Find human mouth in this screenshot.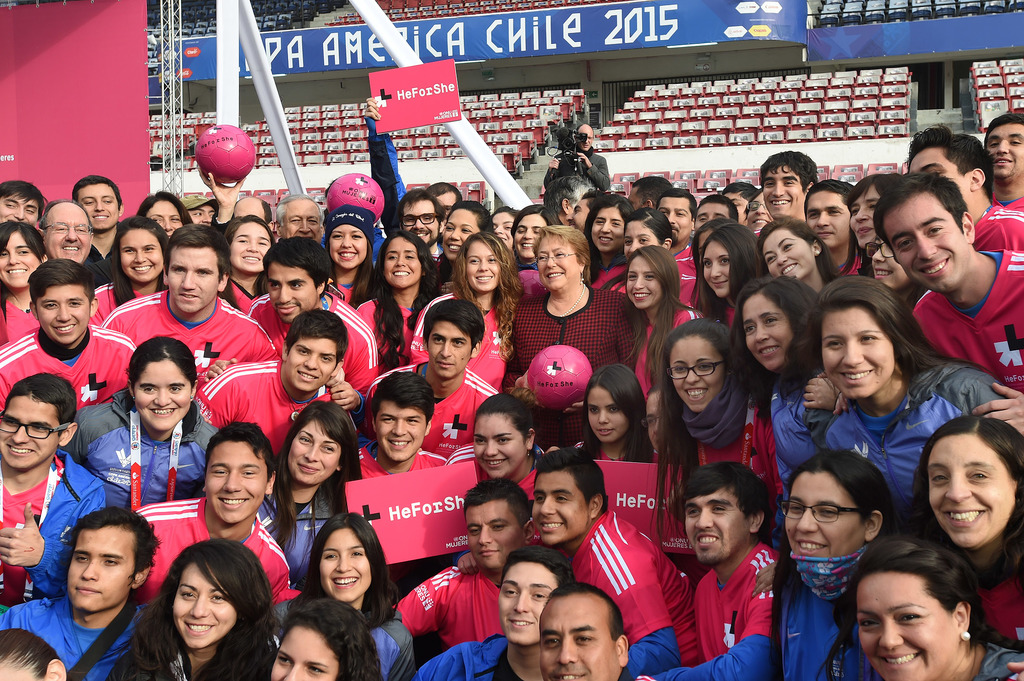
The bounding box for human mouth is Rect(854, 224, 872, 236).
